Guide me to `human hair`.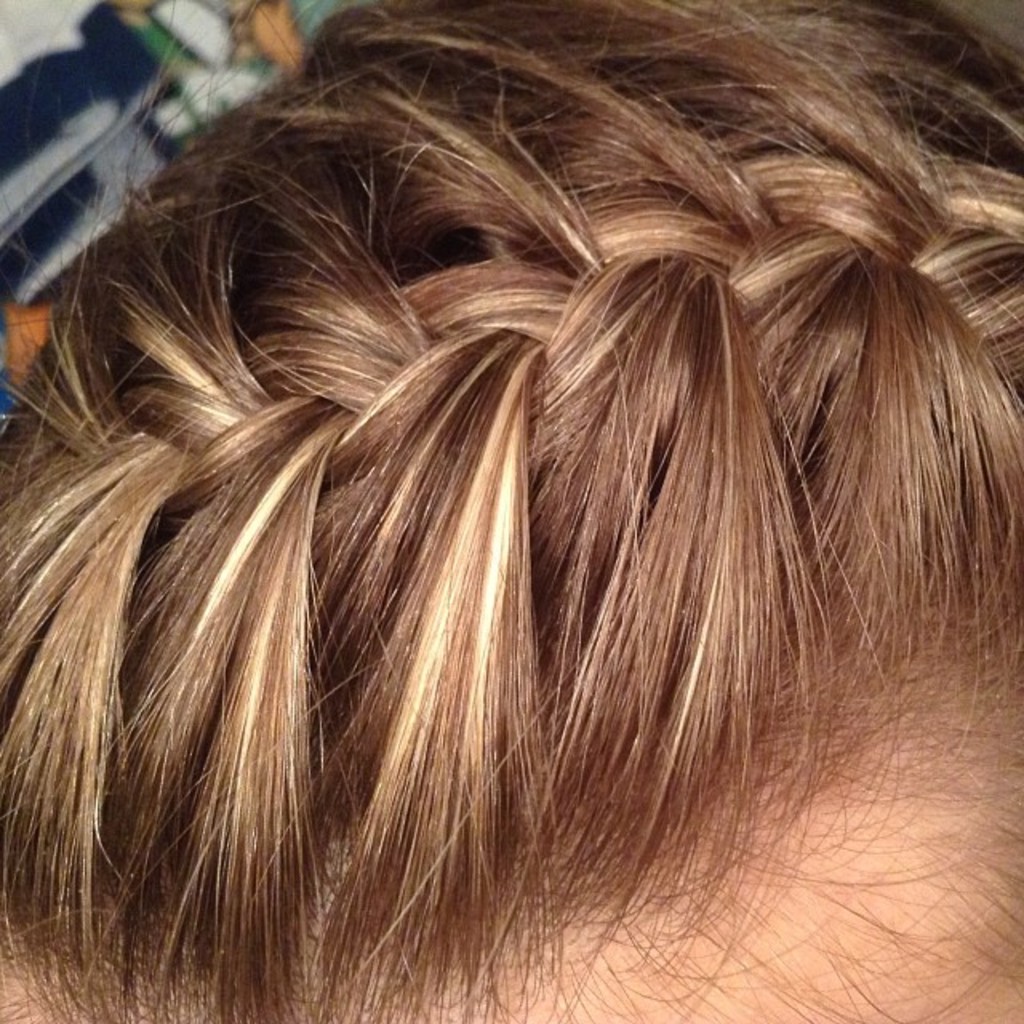
Guidance: region(0, 0, 1022, 1022).
